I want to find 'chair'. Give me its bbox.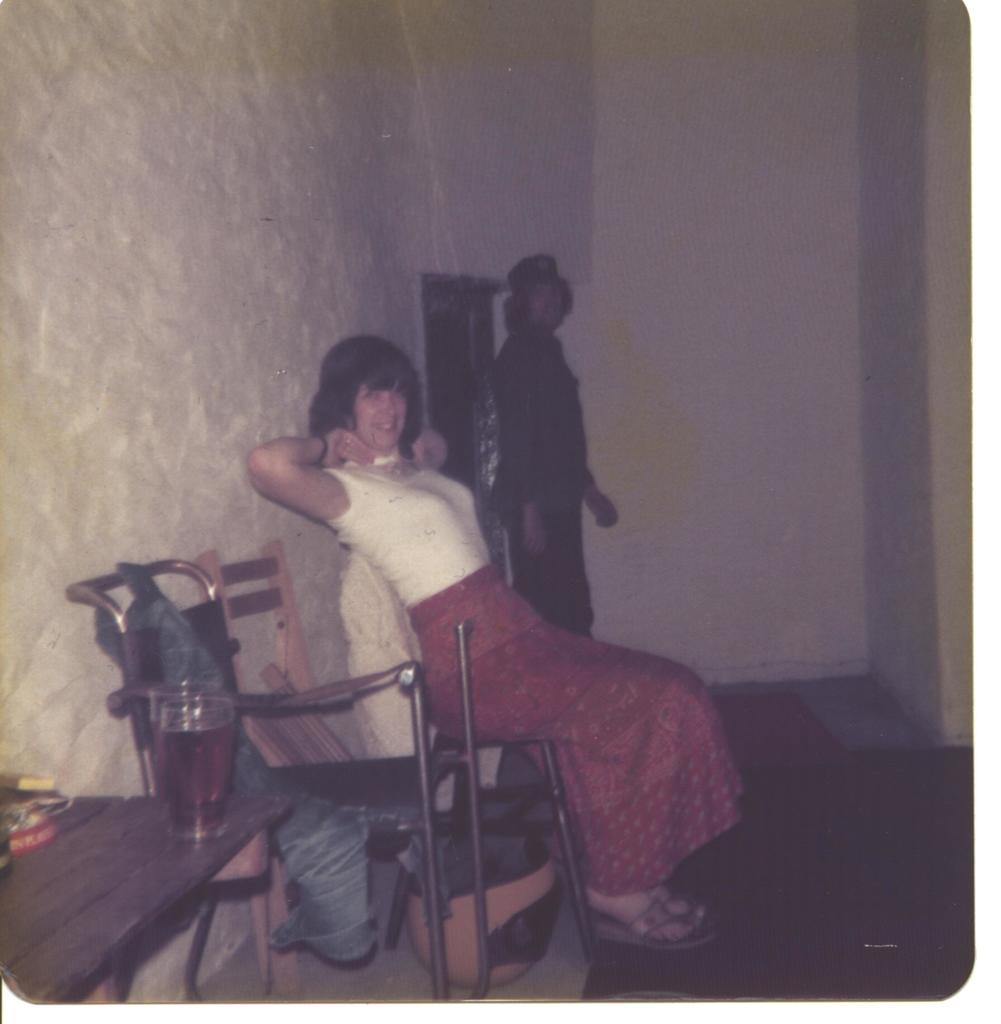
188/523/471/986.
